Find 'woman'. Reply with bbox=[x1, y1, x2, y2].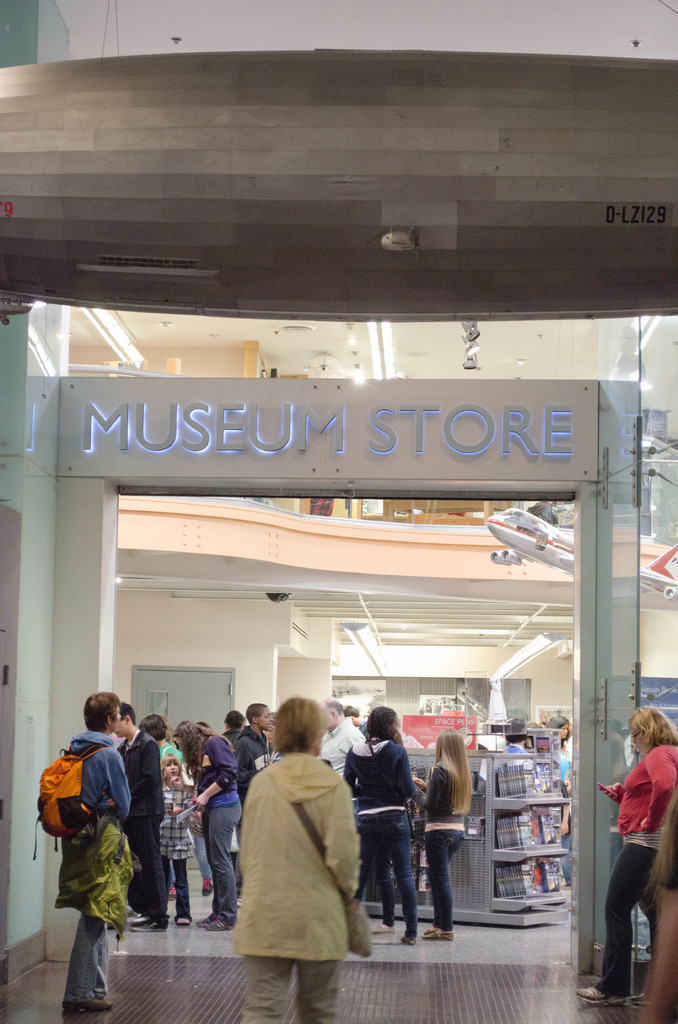
bbox=[138, 716, 197, 938].
